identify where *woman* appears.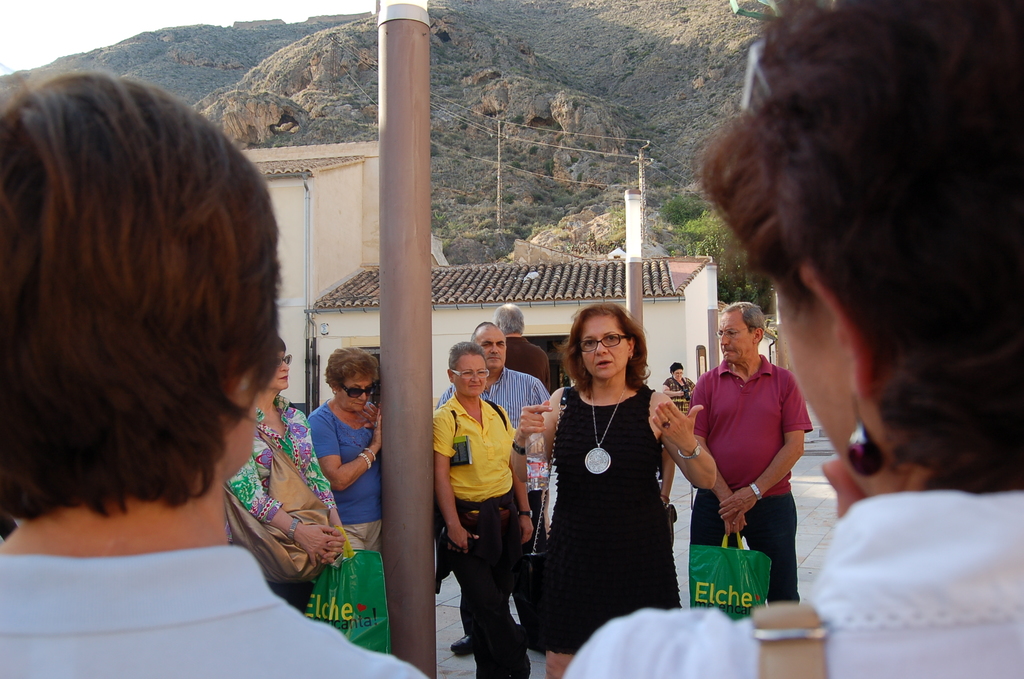
Appears at [556,0,1023,678].
